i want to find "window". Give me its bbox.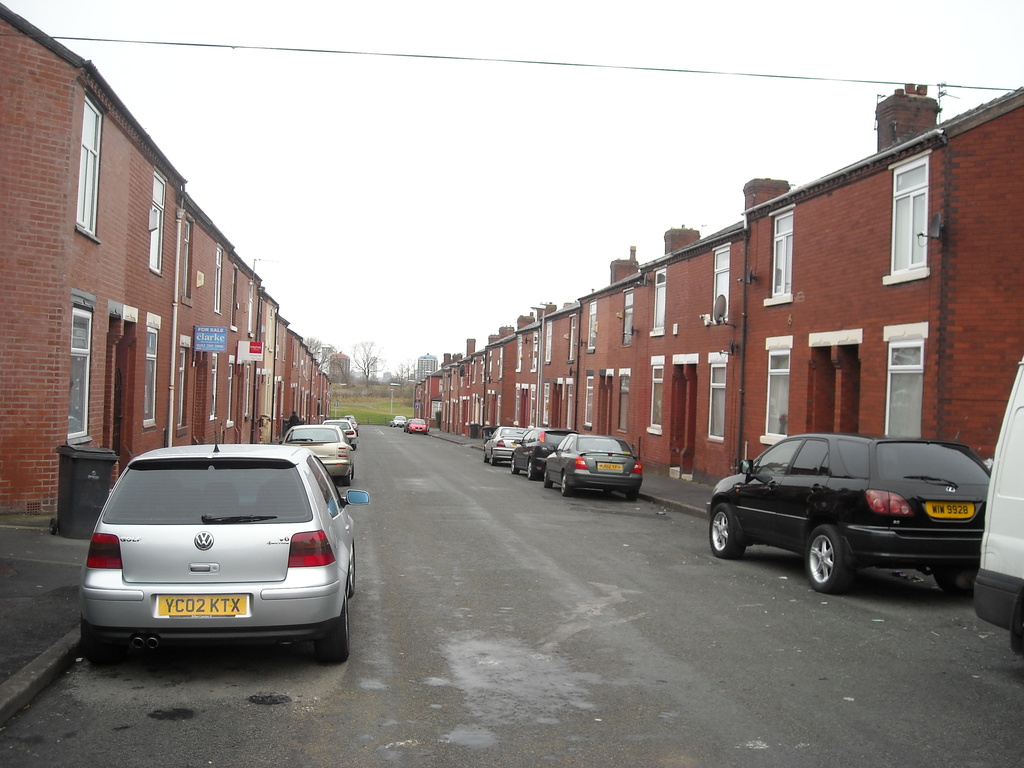
<bbox>706, 349, 724, 443</bbox>.
